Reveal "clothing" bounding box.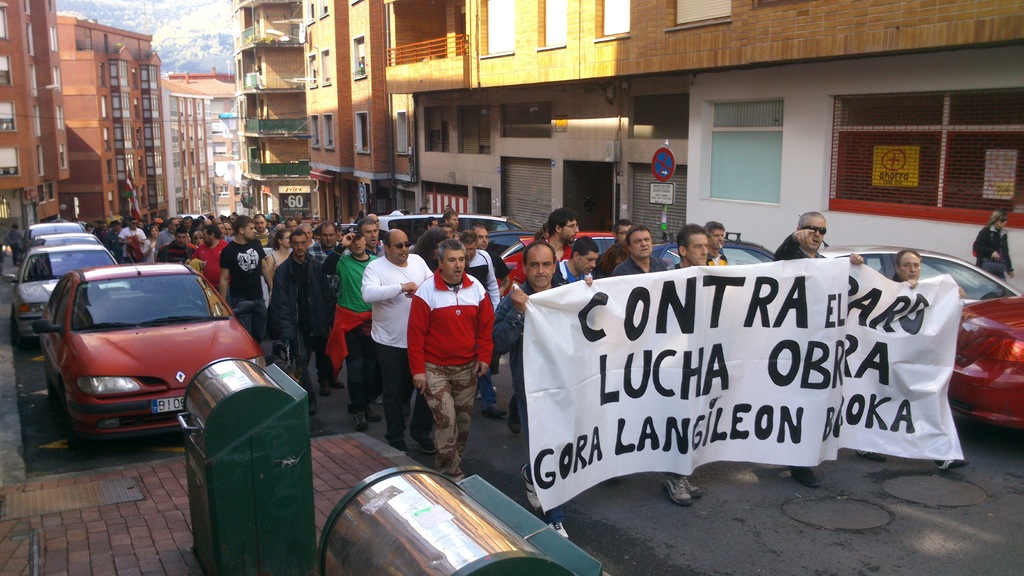
Revealed: x1=253 y1=228 x2=272 y2=247.
